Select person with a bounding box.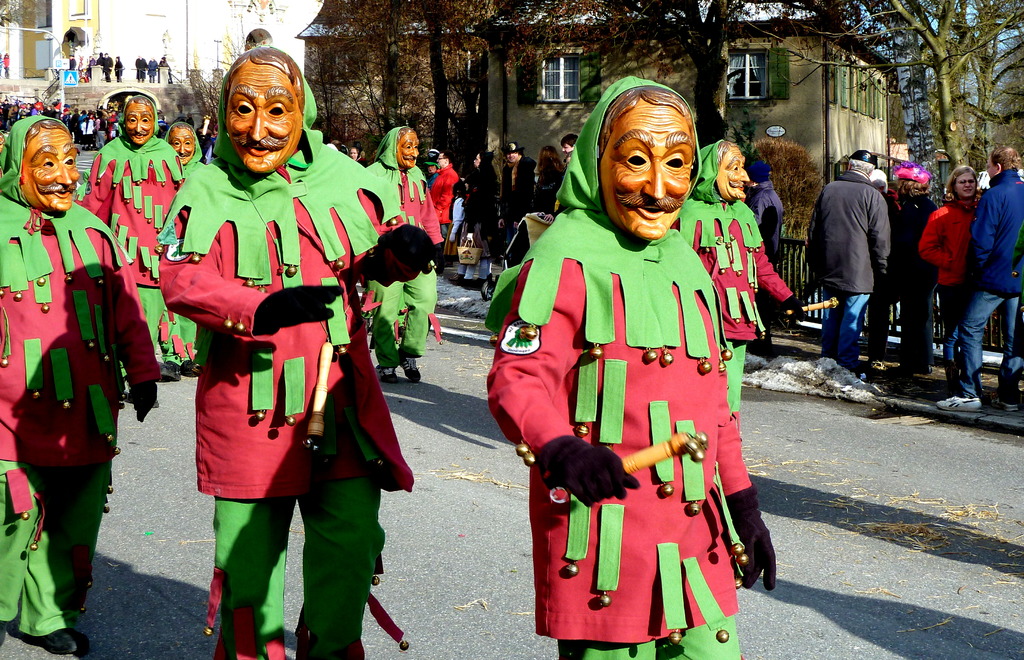
rect(927, 140, 1023, 417).
